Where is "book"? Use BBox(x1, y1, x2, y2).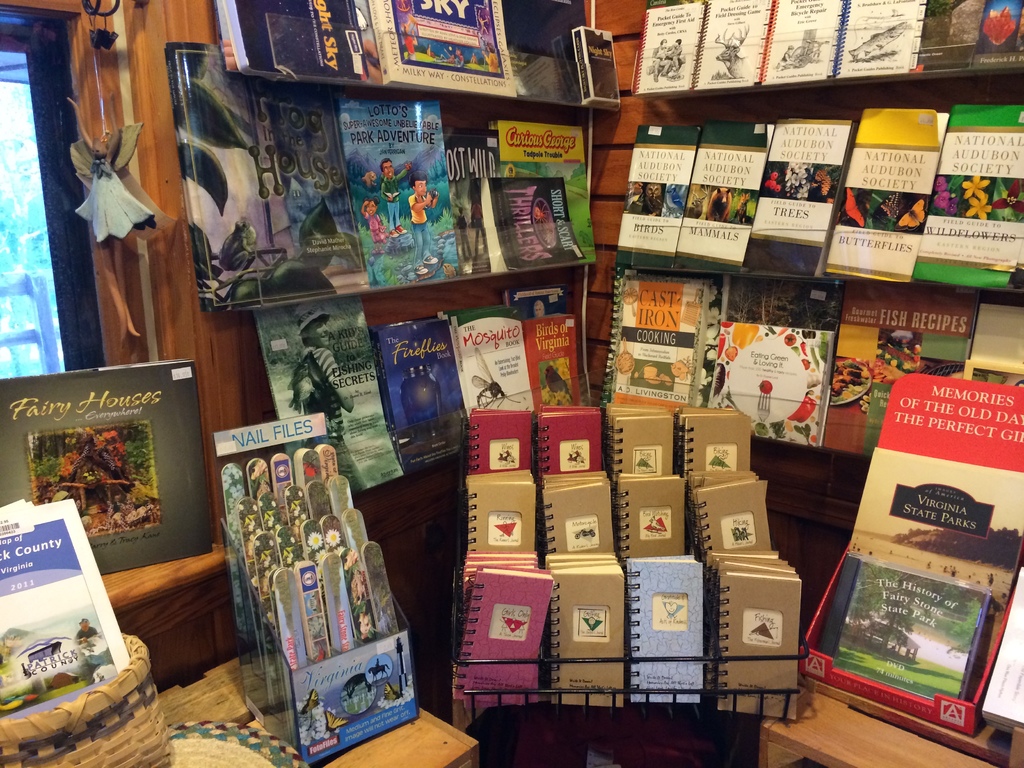
BBox(429, 304, 535, 433).
